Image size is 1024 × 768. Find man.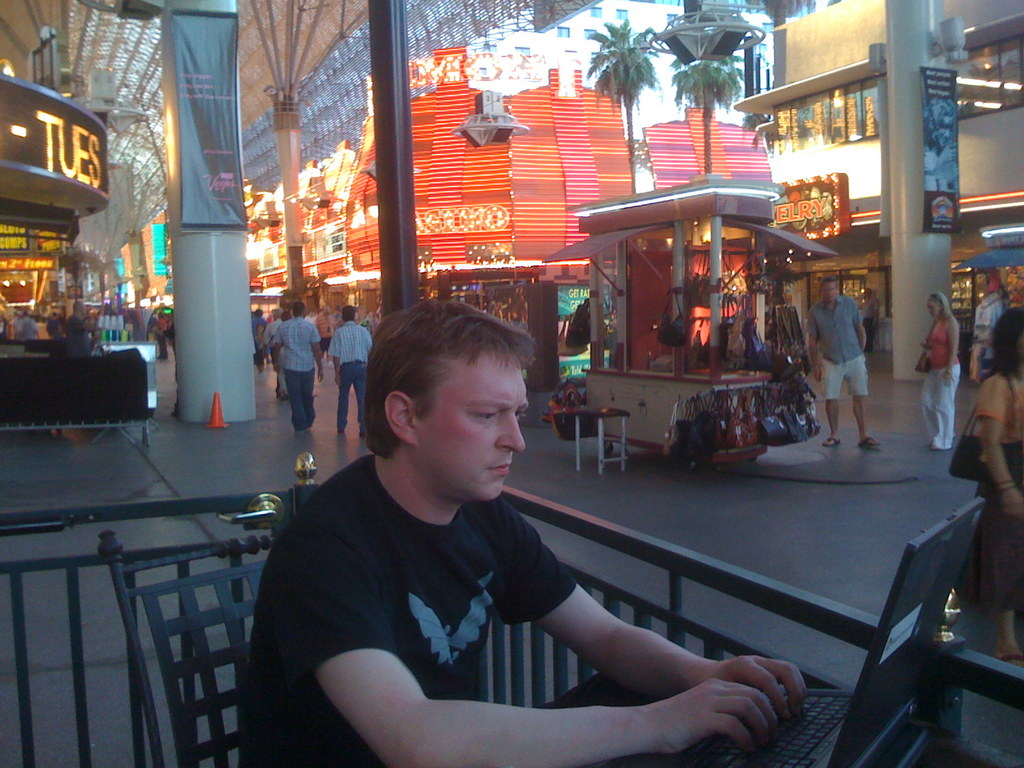
x1=326, y1=305, x2=374, y2=440.
